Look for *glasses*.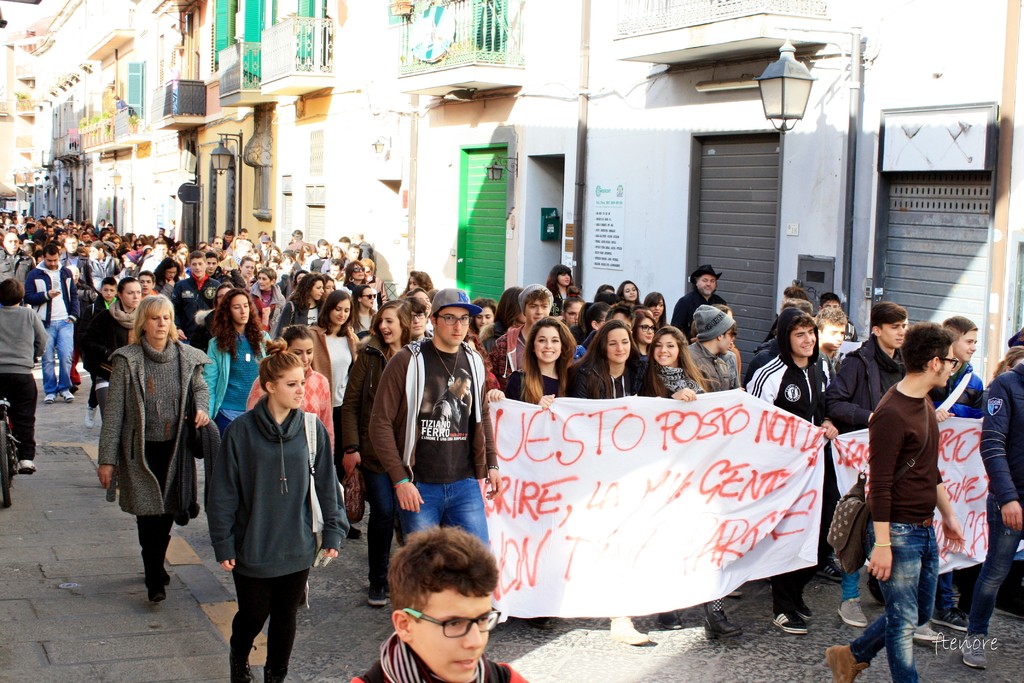
Found: {"left": 933, "top": 357, "right": 959, "bottom": 368}.
